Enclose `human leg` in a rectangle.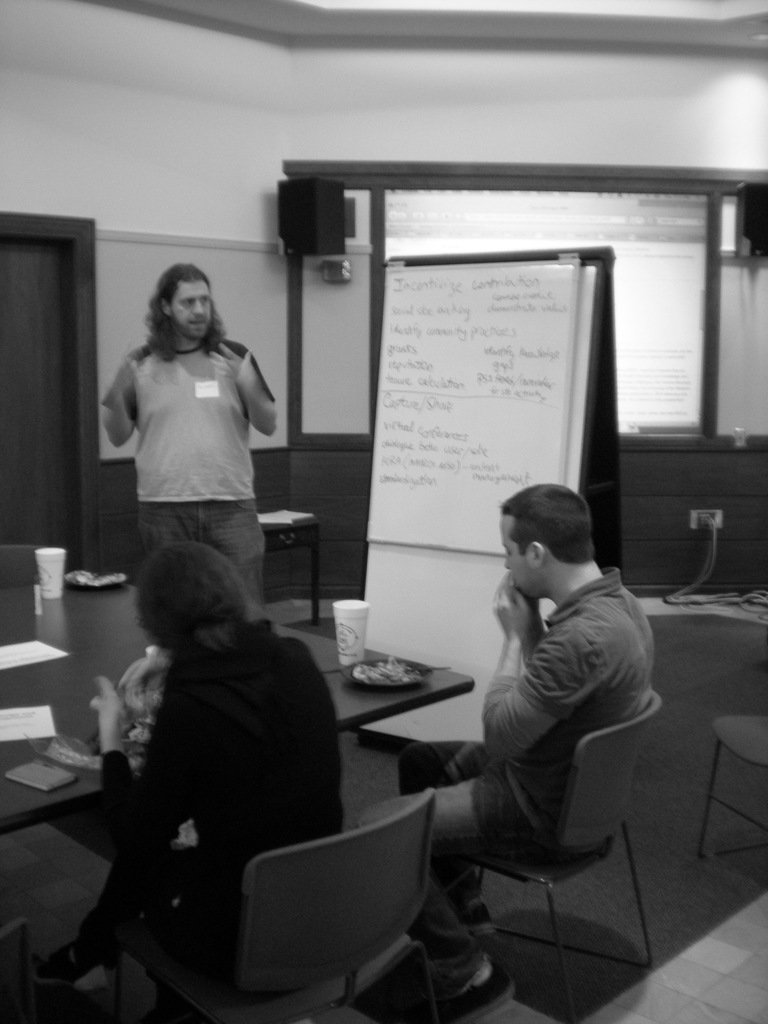
{"x1": 353, "y1": 778, "x2": 559, "y2": 1023}.
